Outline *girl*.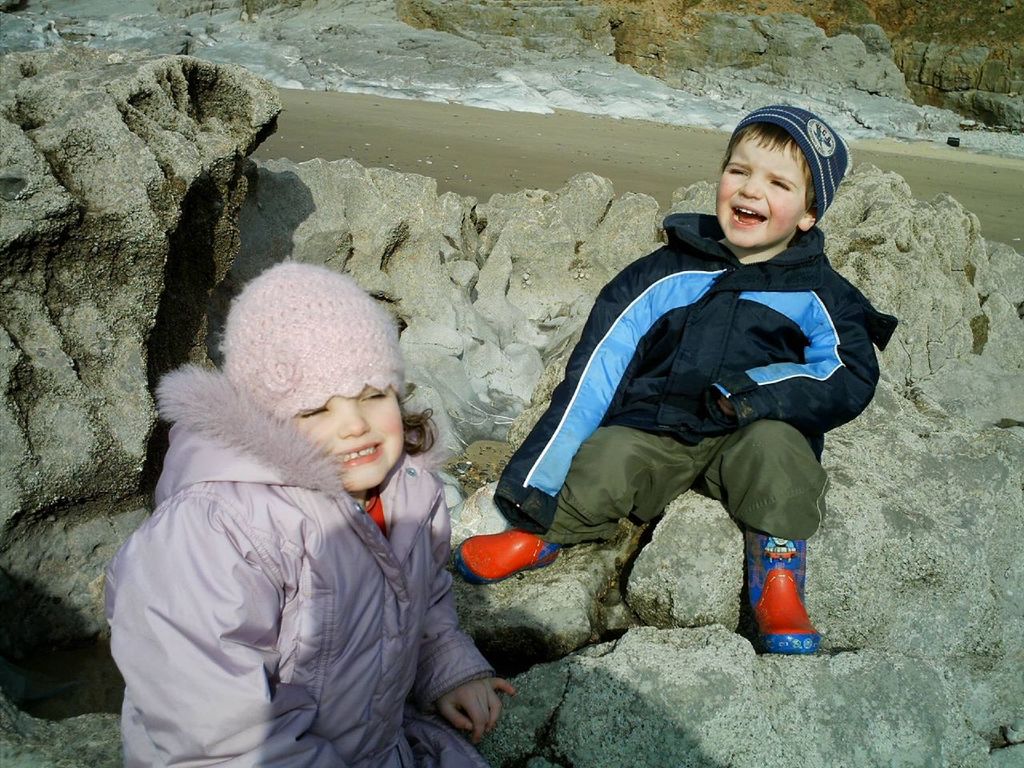
Outline: bbox(100, 263, 518, 767).
